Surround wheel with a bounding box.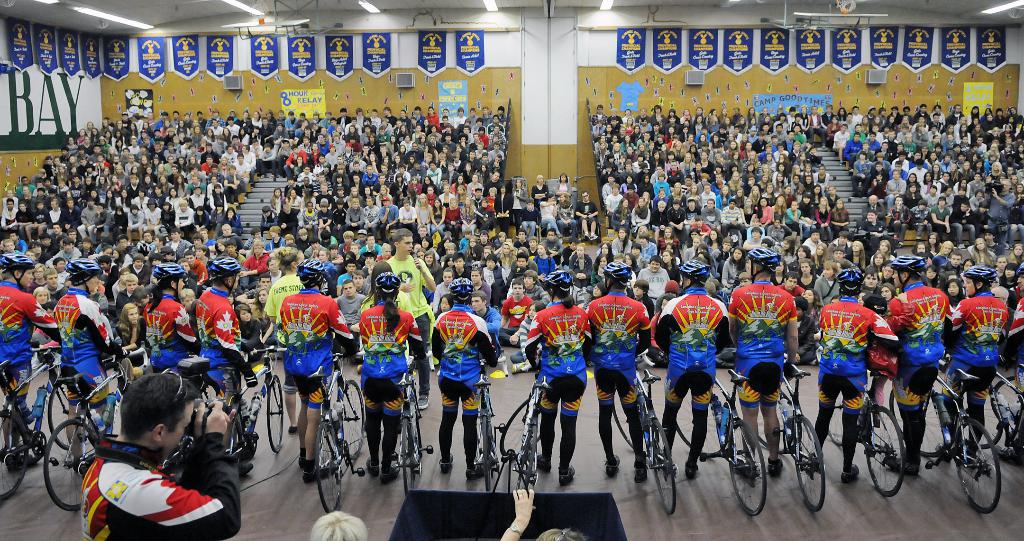
[x1=864, y1=399, x2=911, y2=505].
